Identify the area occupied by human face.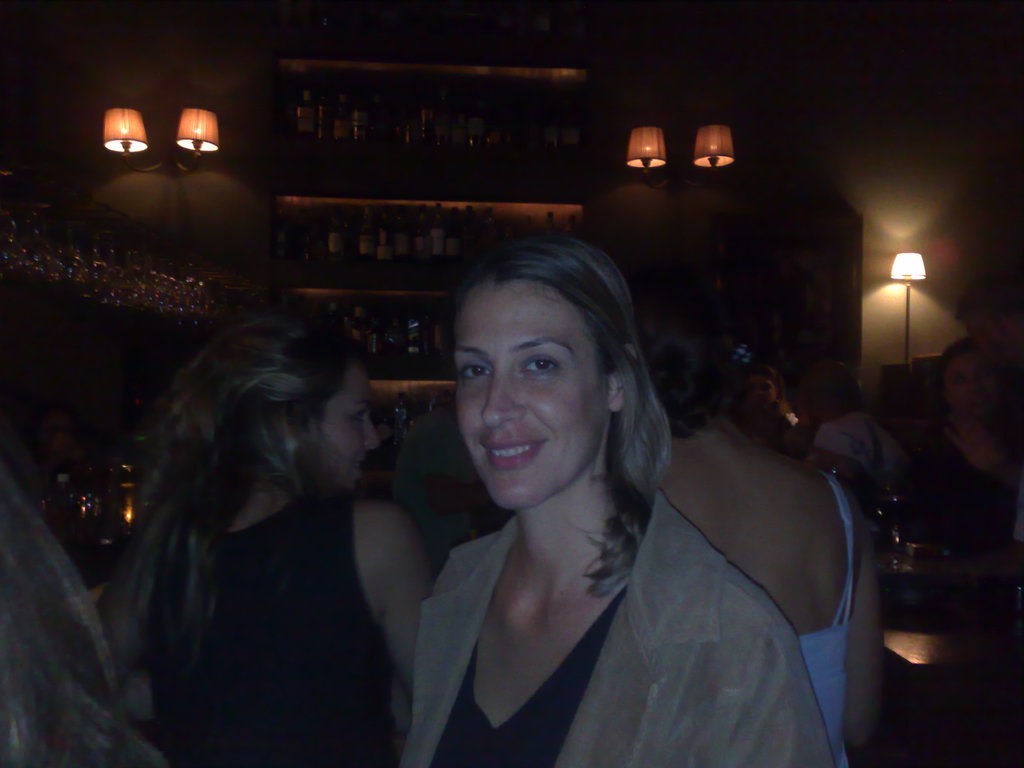
Area: 446:282:601:519.
